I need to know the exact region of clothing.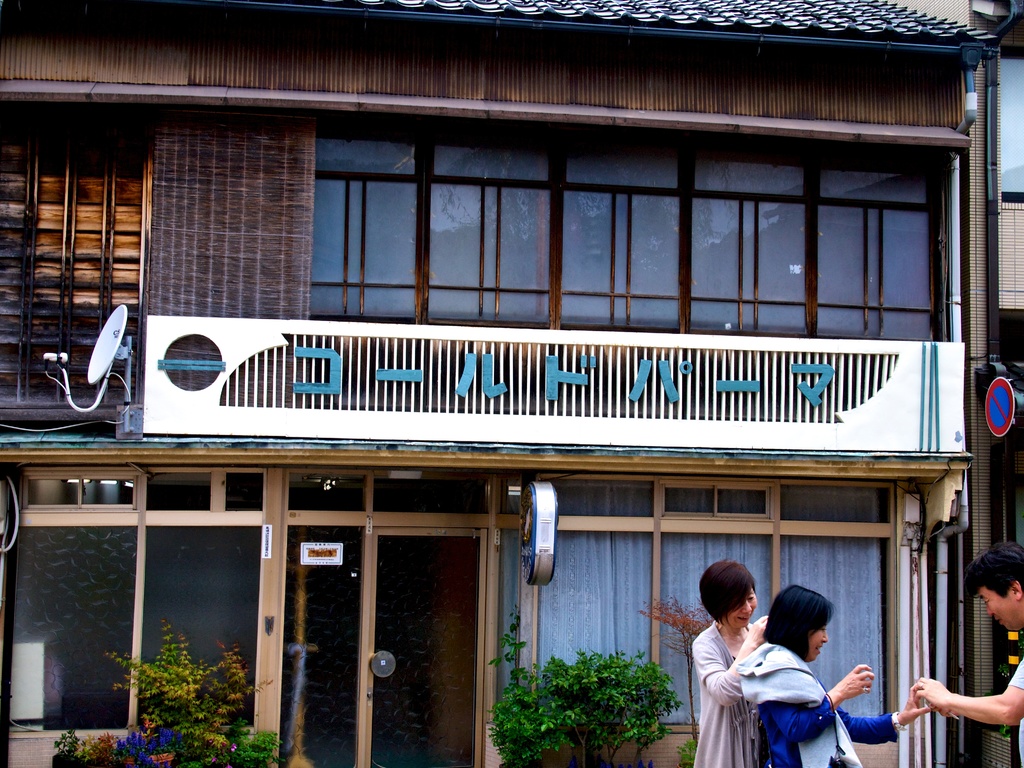
Region: 691 623 754 767.
